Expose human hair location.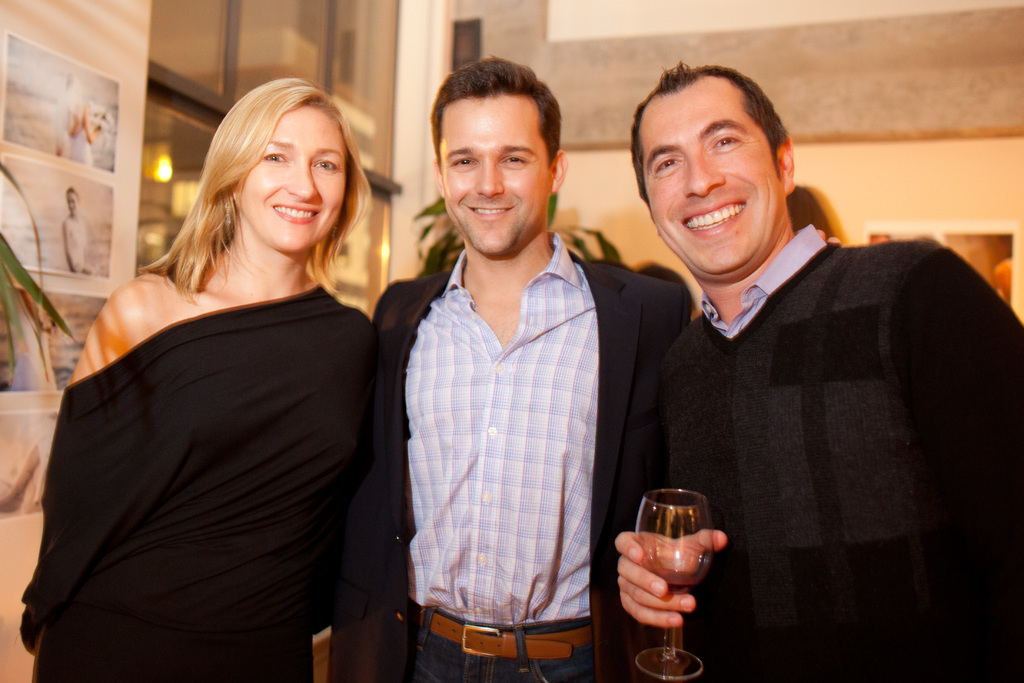
Exposed at 786/185/833/235.
